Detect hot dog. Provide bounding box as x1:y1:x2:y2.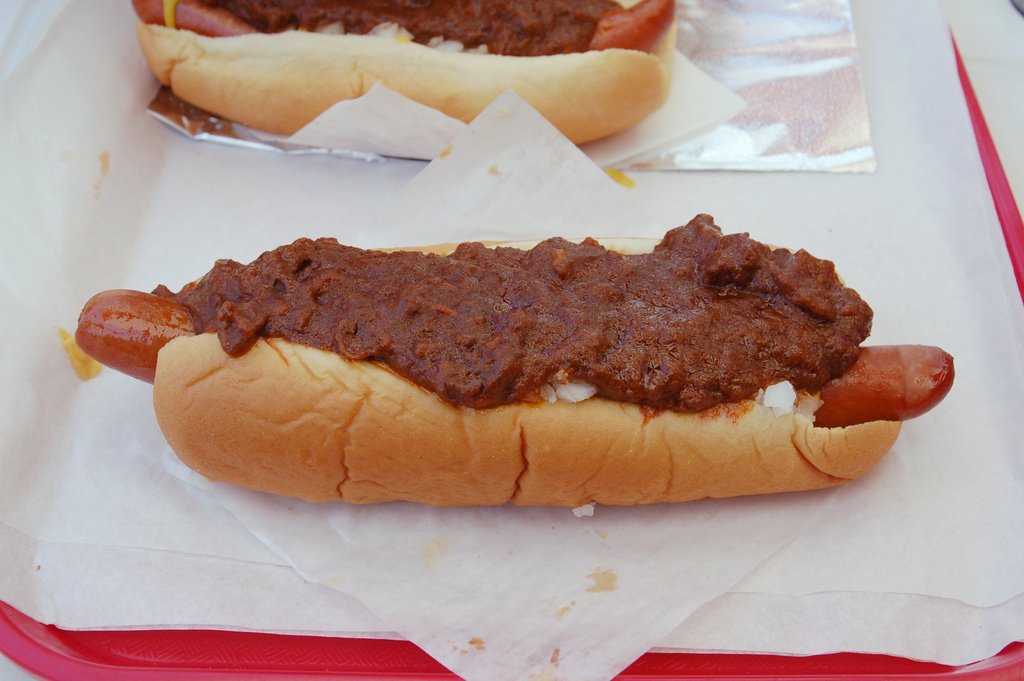
131:0:678:143.
